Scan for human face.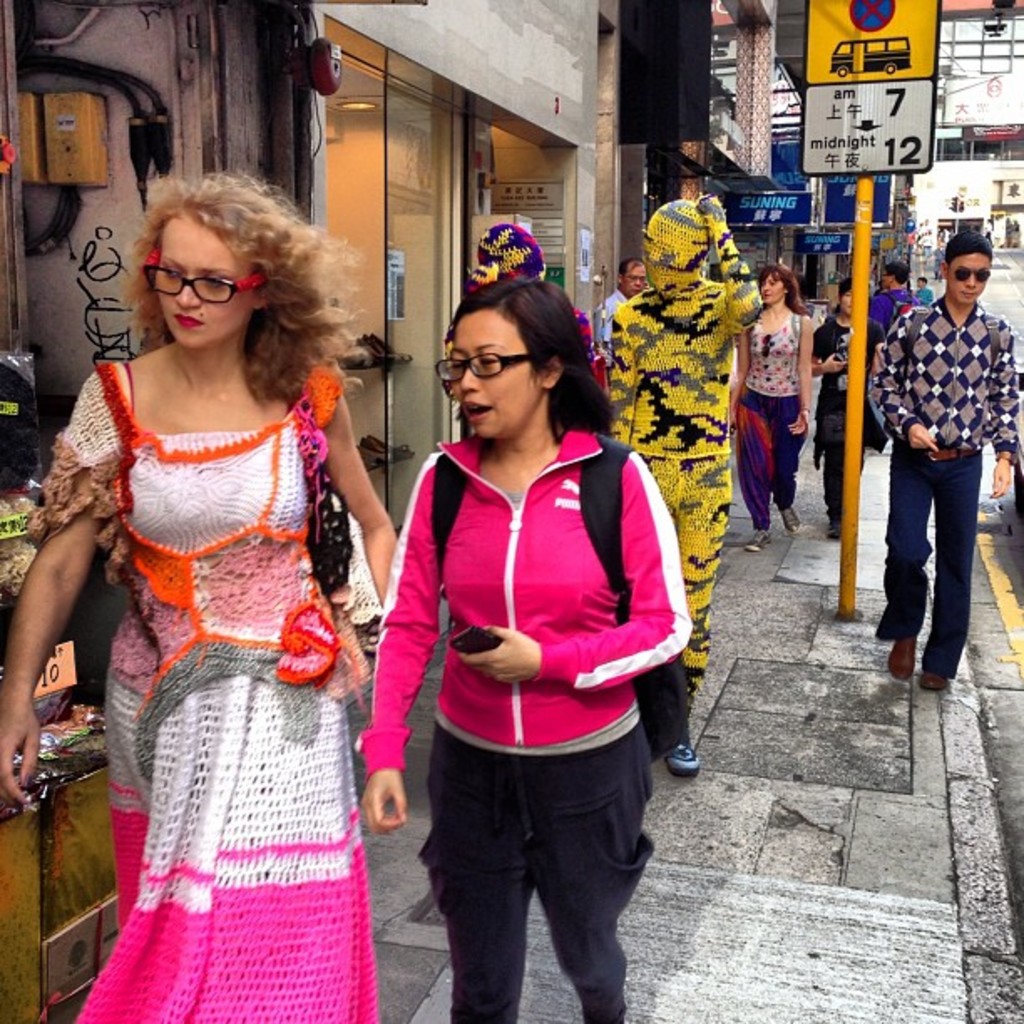
Scan result: locate(621, 264, 644, 291).
